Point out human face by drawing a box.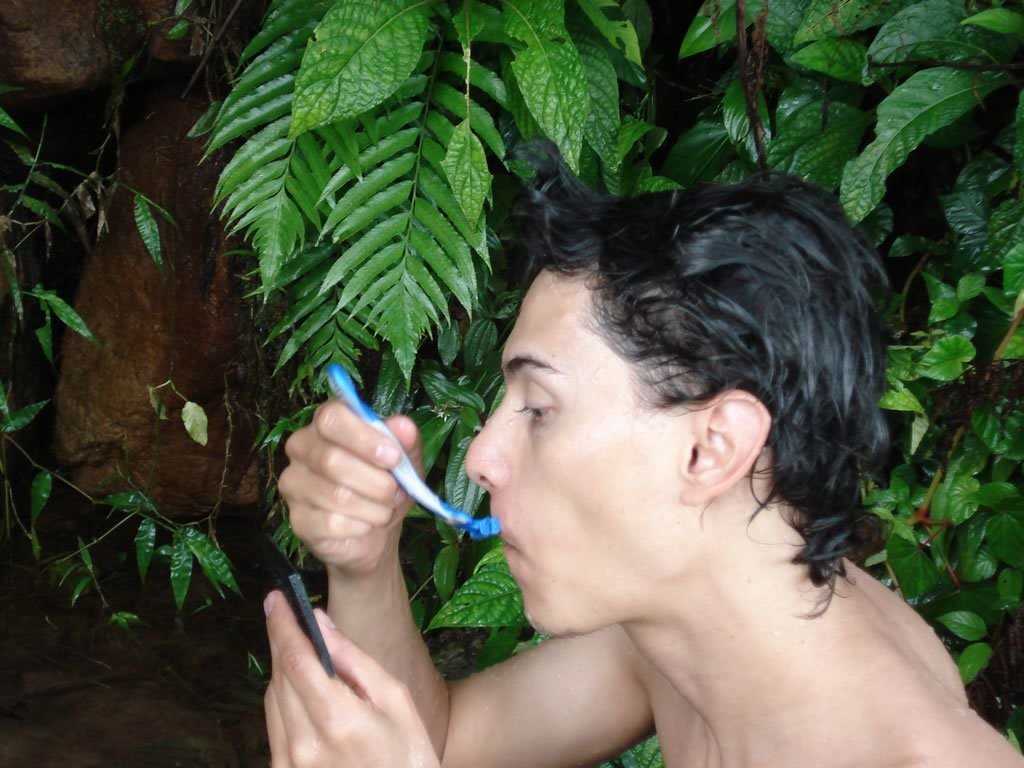
x1=465, y1=268, x2=686, y2=640.
